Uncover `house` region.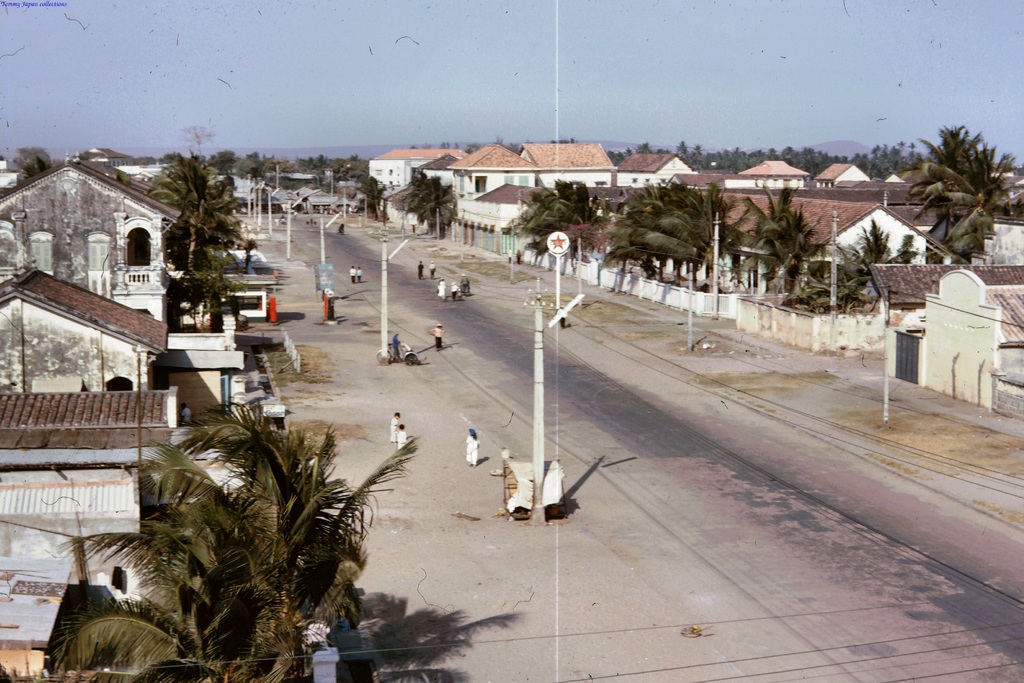
Uncovered: crop(0, 164, 168, 309).
